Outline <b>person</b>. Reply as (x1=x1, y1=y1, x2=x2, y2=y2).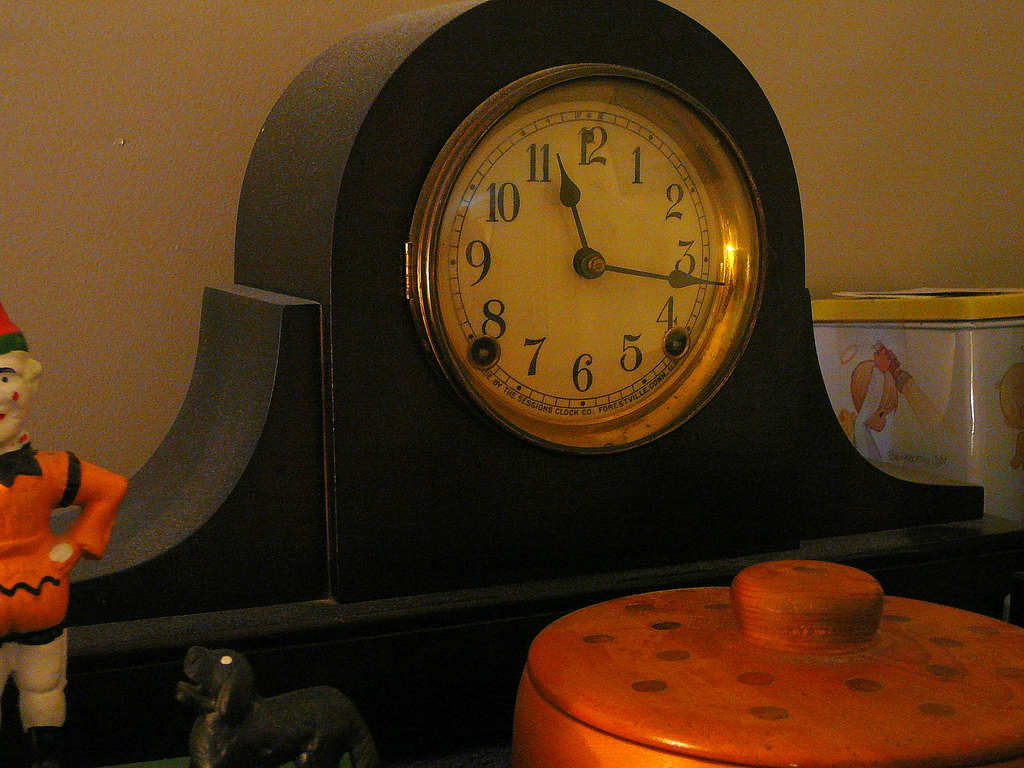
(x1=0, y1=347, x2=125, y2=767).
